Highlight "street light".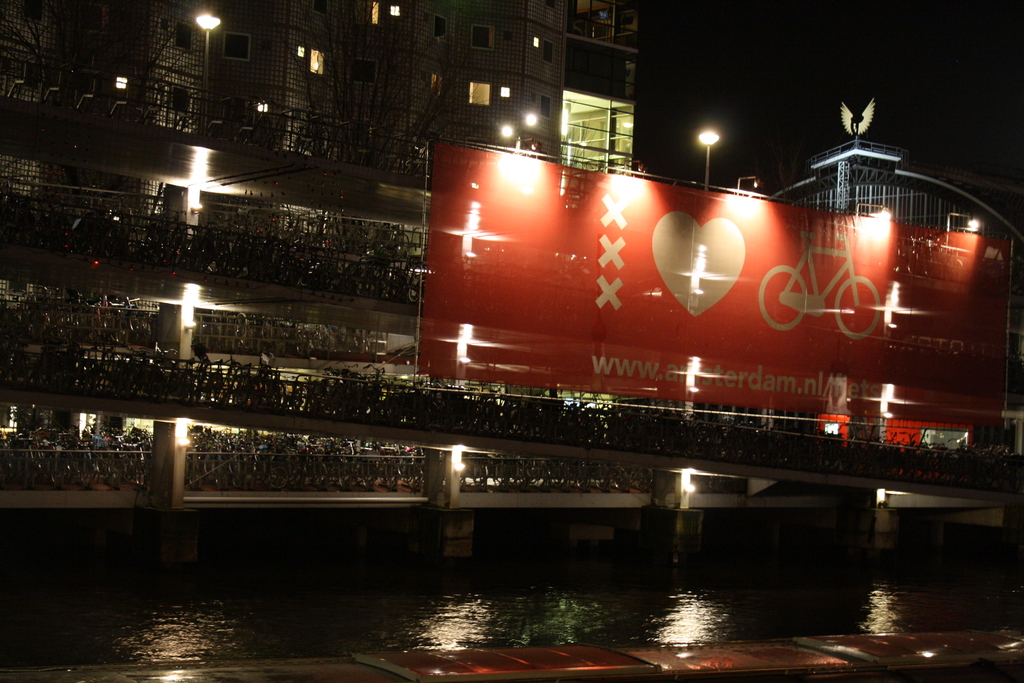
Highlighted region: {"left": 947, "top": 213, "right": 979, "bottom": 232}.
